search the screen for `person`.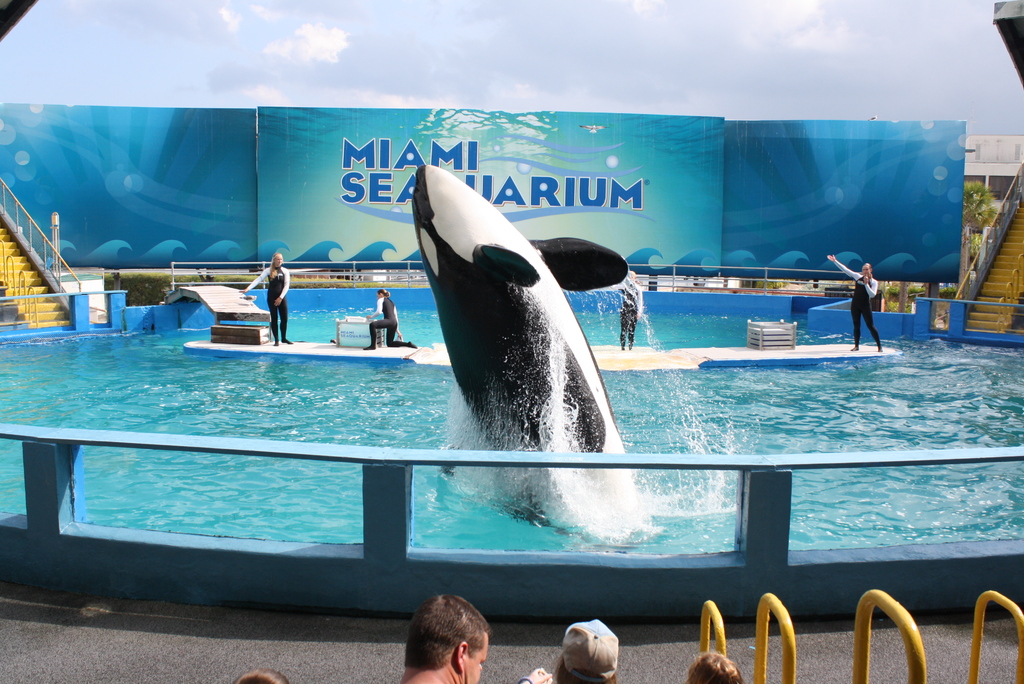
Found at bbox=(402, 594, 493, 683).
